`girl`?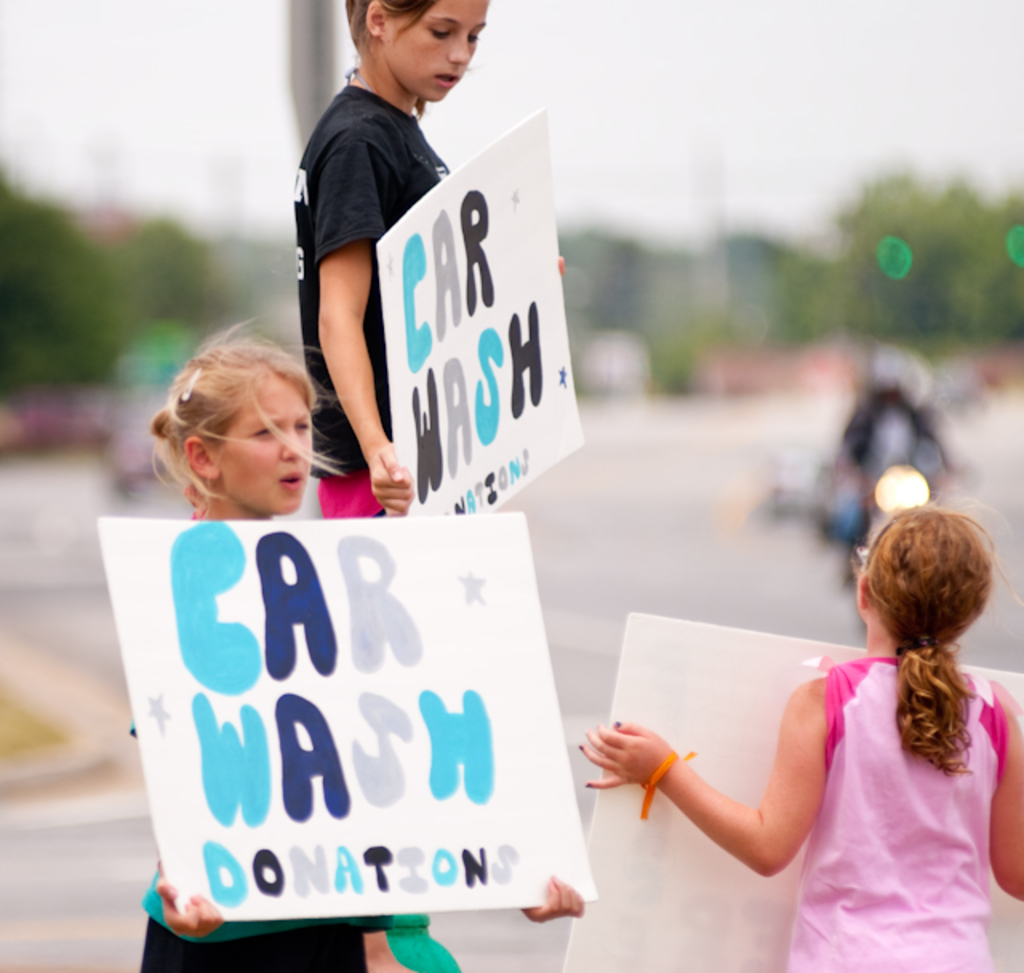
rect(576, 486, 1022, 971)
